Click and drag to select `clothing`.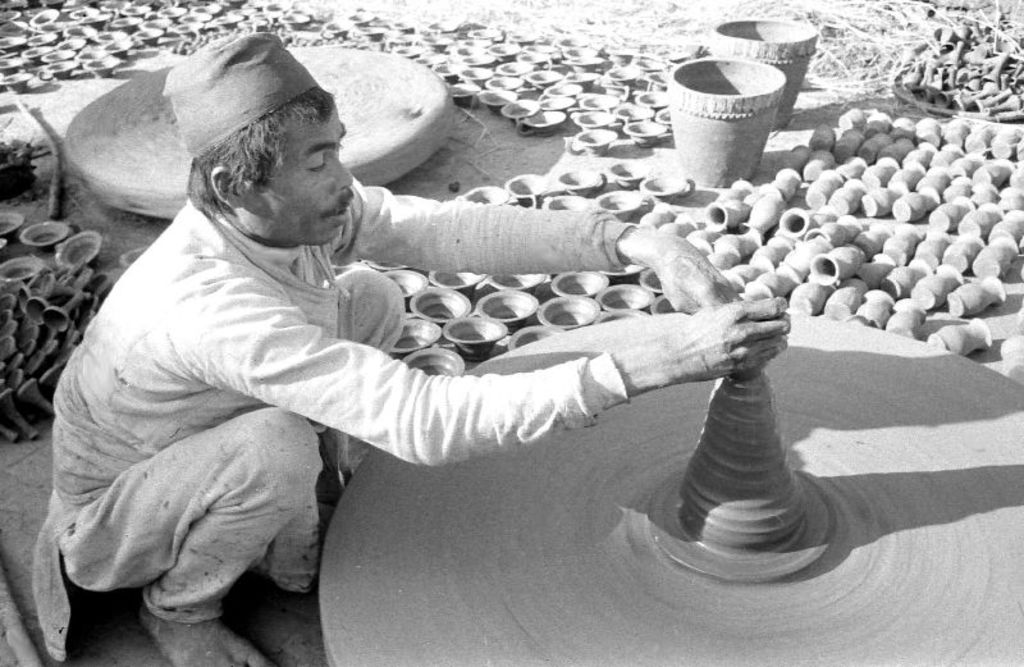
Selection: <box>56,56,735,640</box>.
